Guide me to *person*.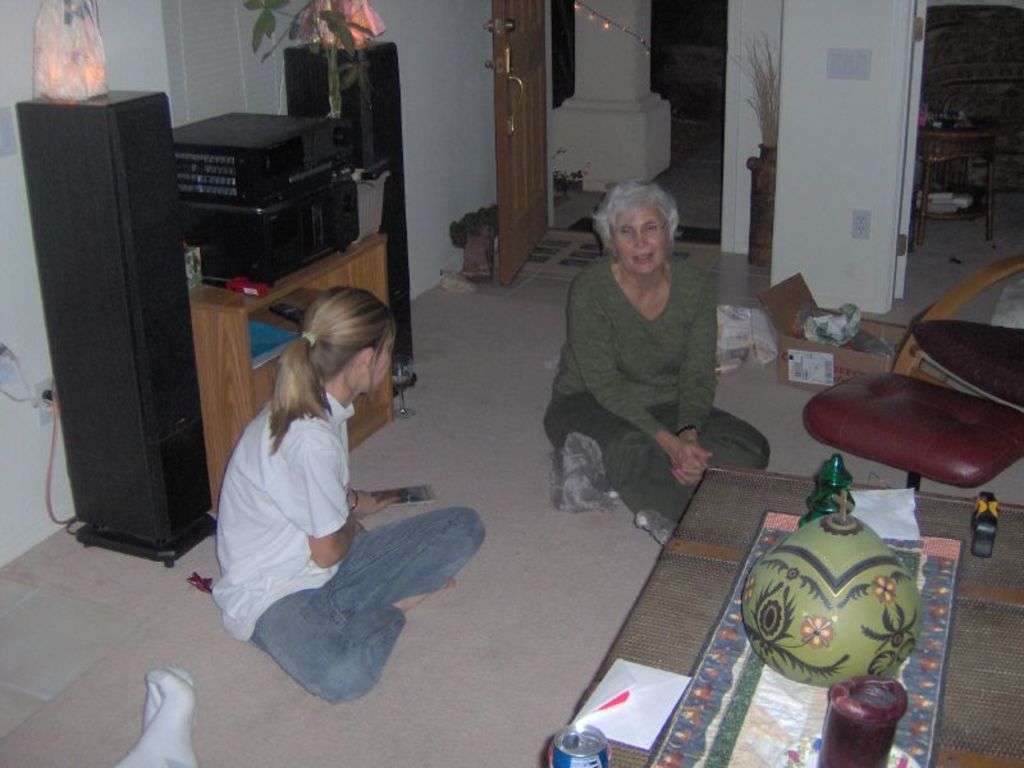
Guidance: 211/287/486/707.
